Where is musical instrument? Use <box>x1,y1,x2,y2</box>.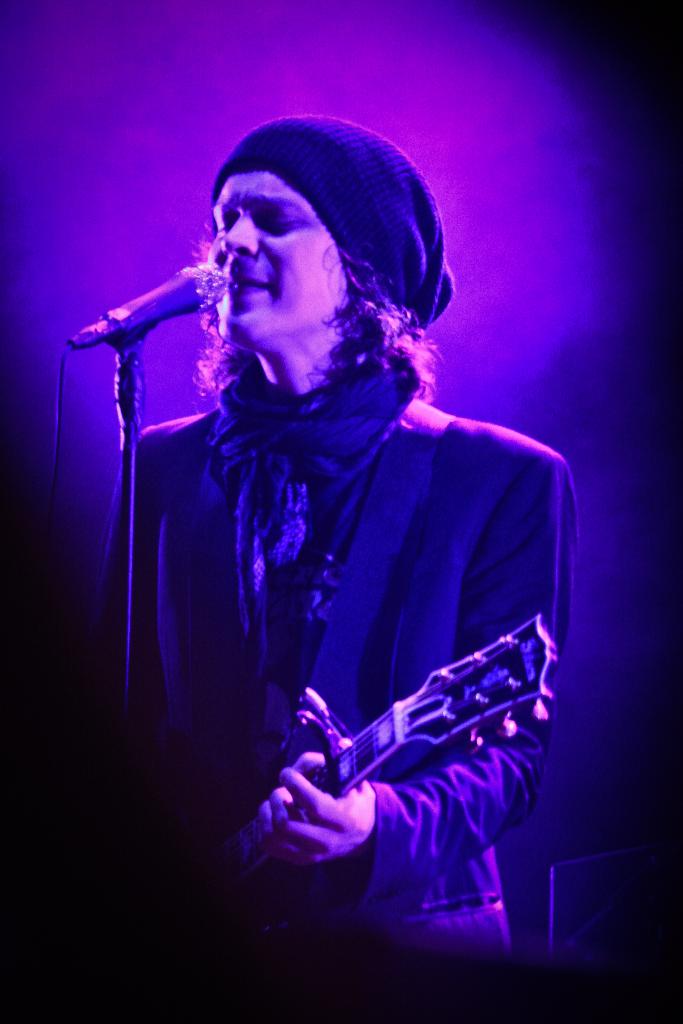
<box>163,615,557,895</box>.
